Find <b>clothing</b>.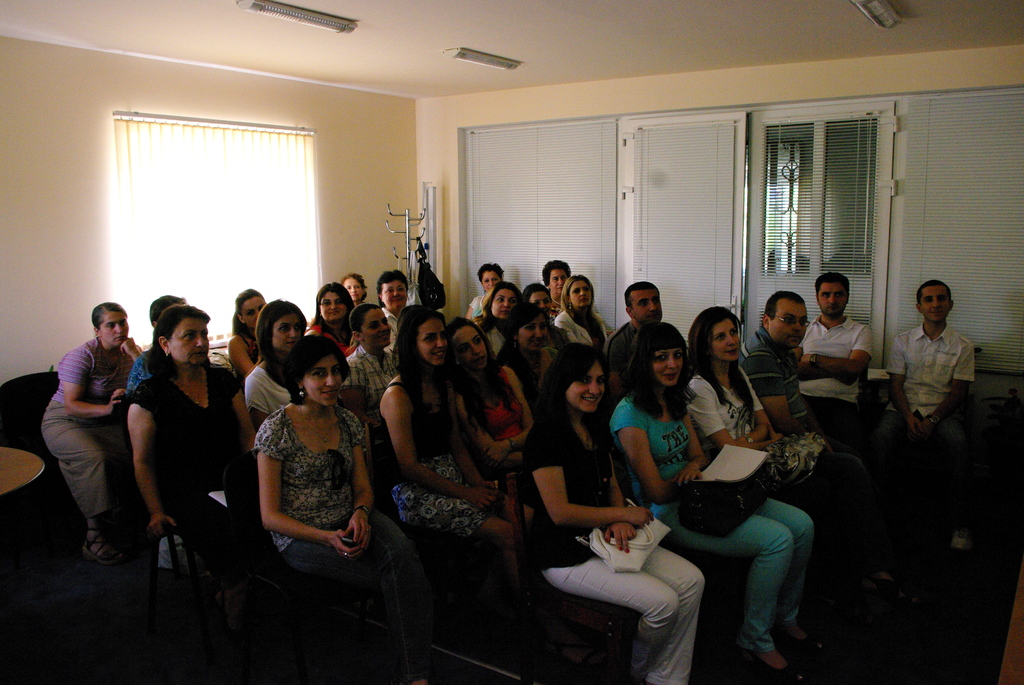
[621, 391, 806, 645].
